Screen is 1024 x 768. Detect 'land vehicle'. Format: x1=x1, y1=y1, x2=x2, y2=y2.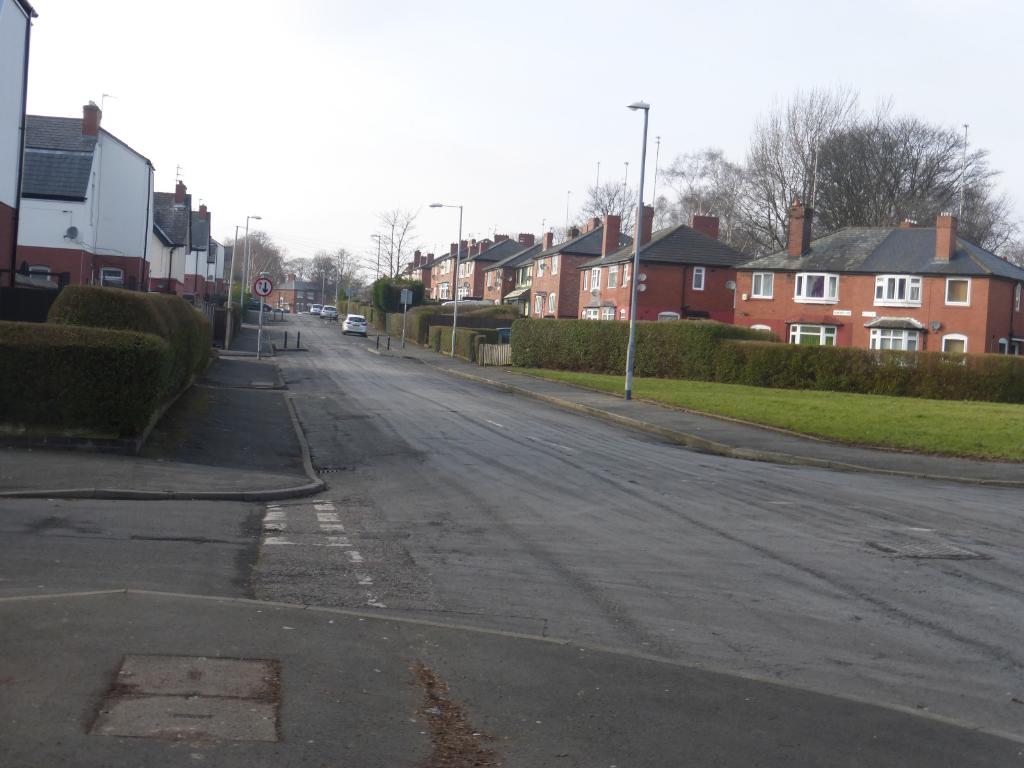
x1=319, y1=303, x2=339, y2=322.
